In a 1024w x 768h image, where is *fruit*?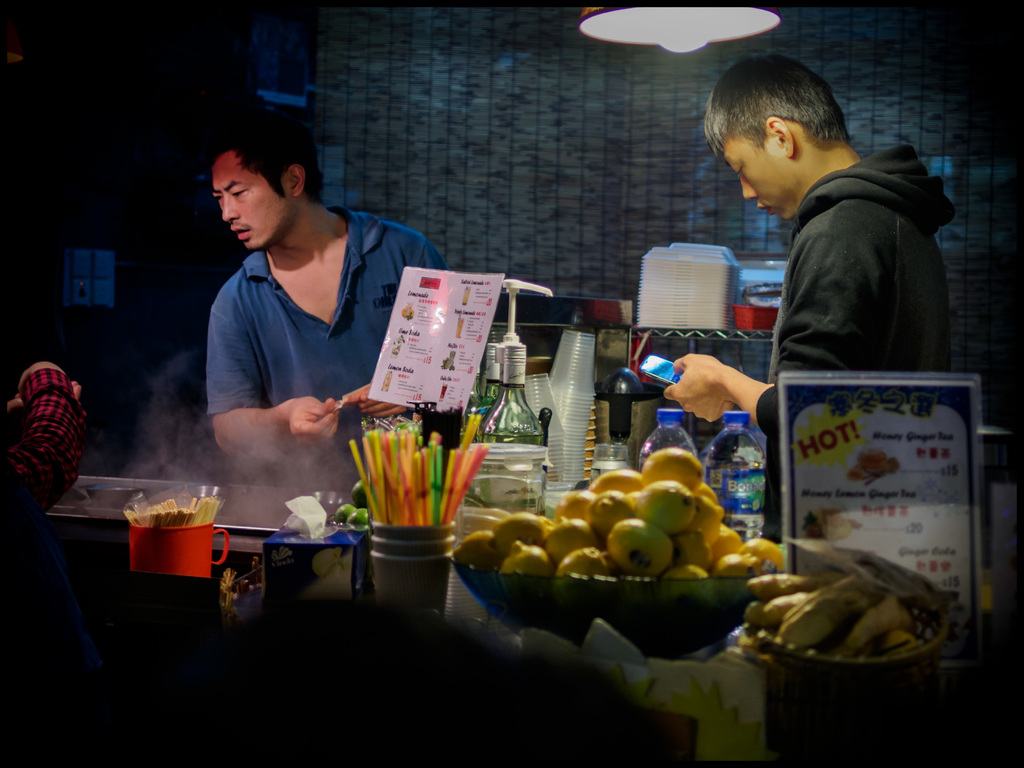
{"x1": 350, "y1": 480, "x2": 368, "y2": 509}.
